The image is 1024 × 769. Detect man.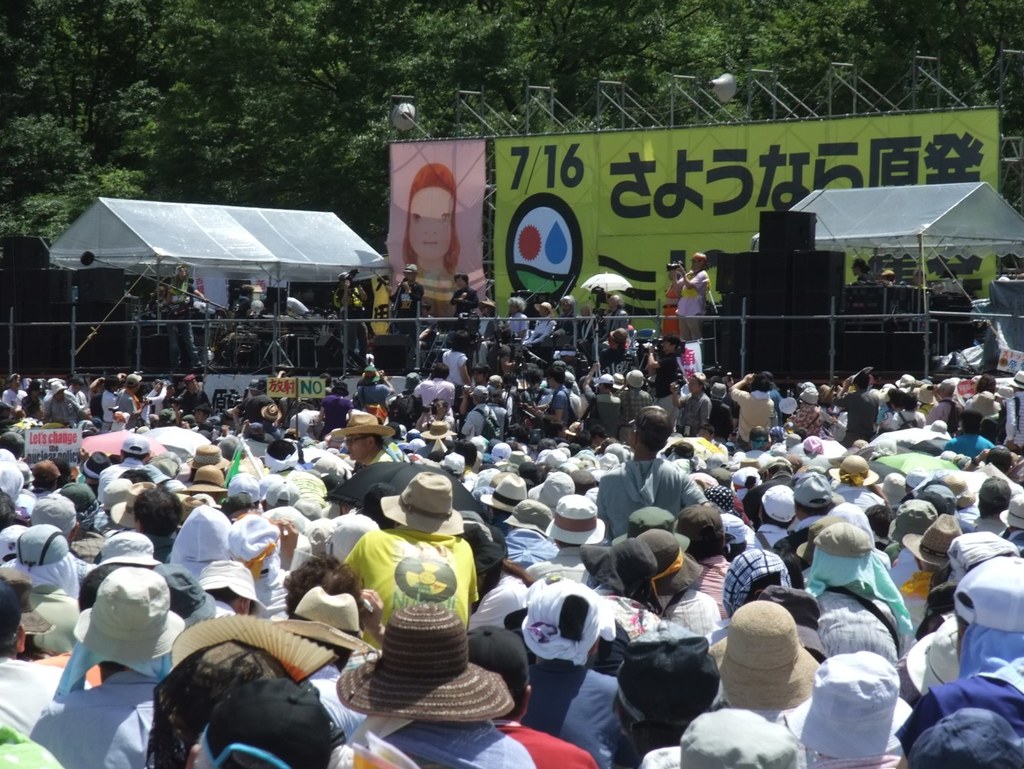
Detection: bbox=(450, 275, 476, 318).
